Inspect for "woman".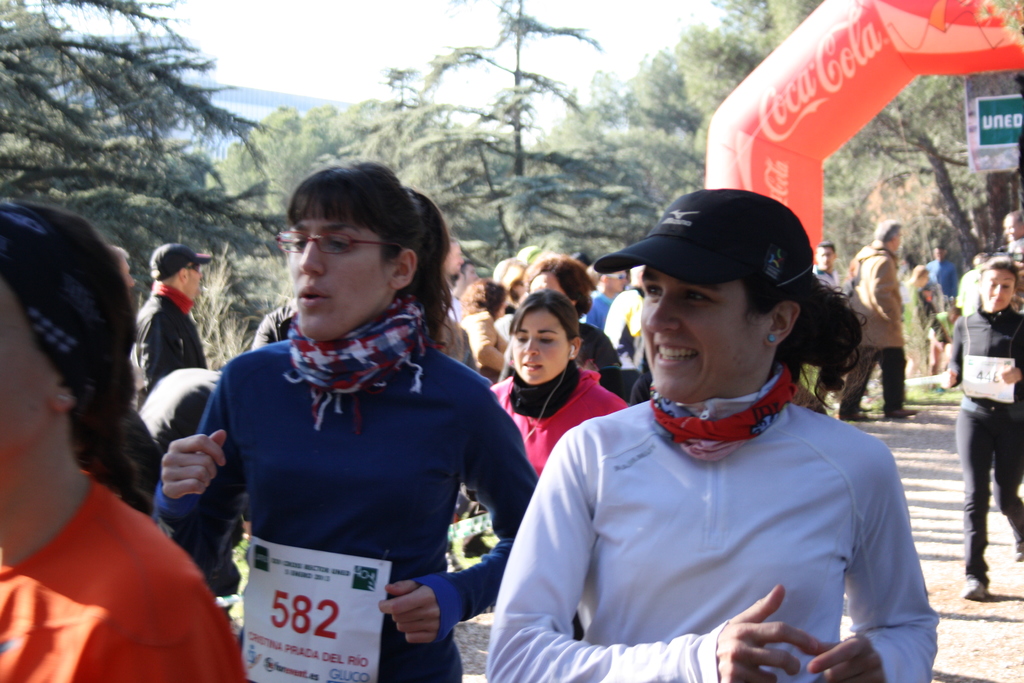
Inspection: locate(0, 196, 260, 682).
